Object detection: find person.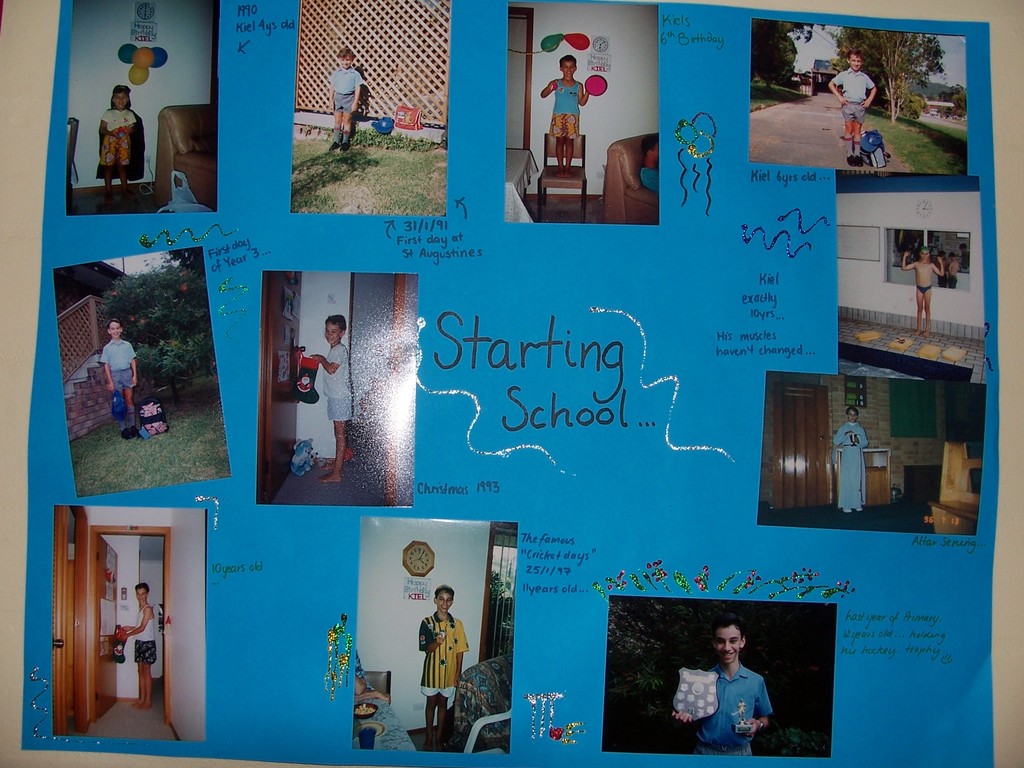
crop(834, 54, 871, 146).
